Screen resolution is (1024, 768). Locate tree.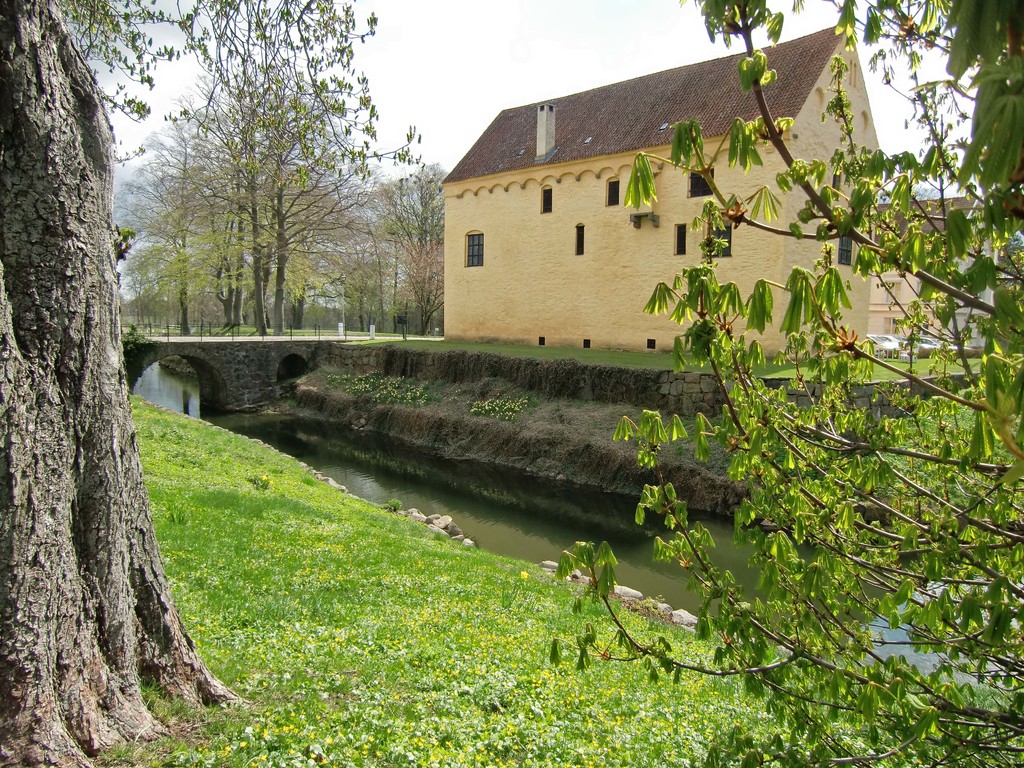
[0, 0, 252, 767].
